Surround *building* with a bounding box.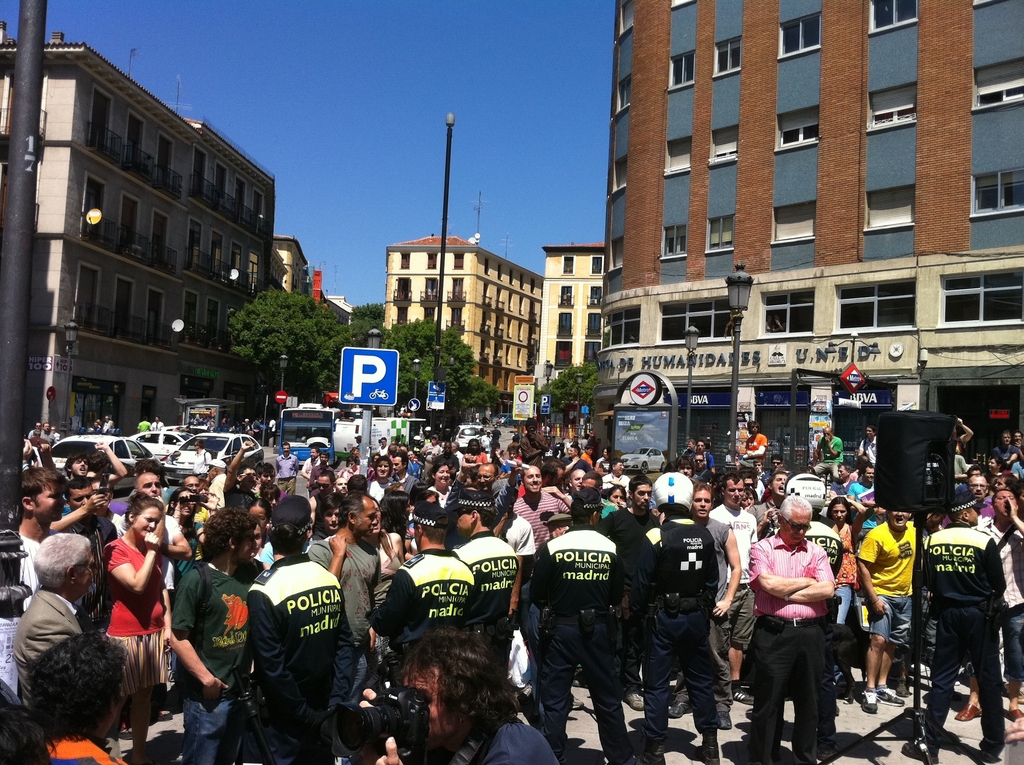
crop(194, 233, 308, 298).
